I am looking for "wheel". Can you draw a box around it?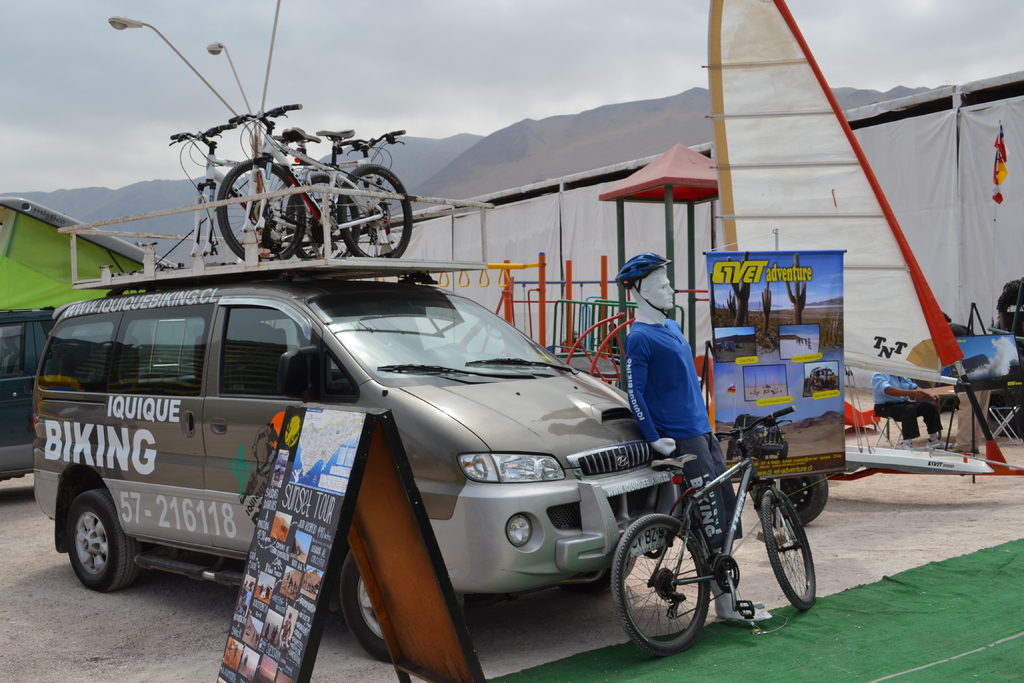
Sure, the bounding box is x1=335 y1=164 x2=412 y2=257.
